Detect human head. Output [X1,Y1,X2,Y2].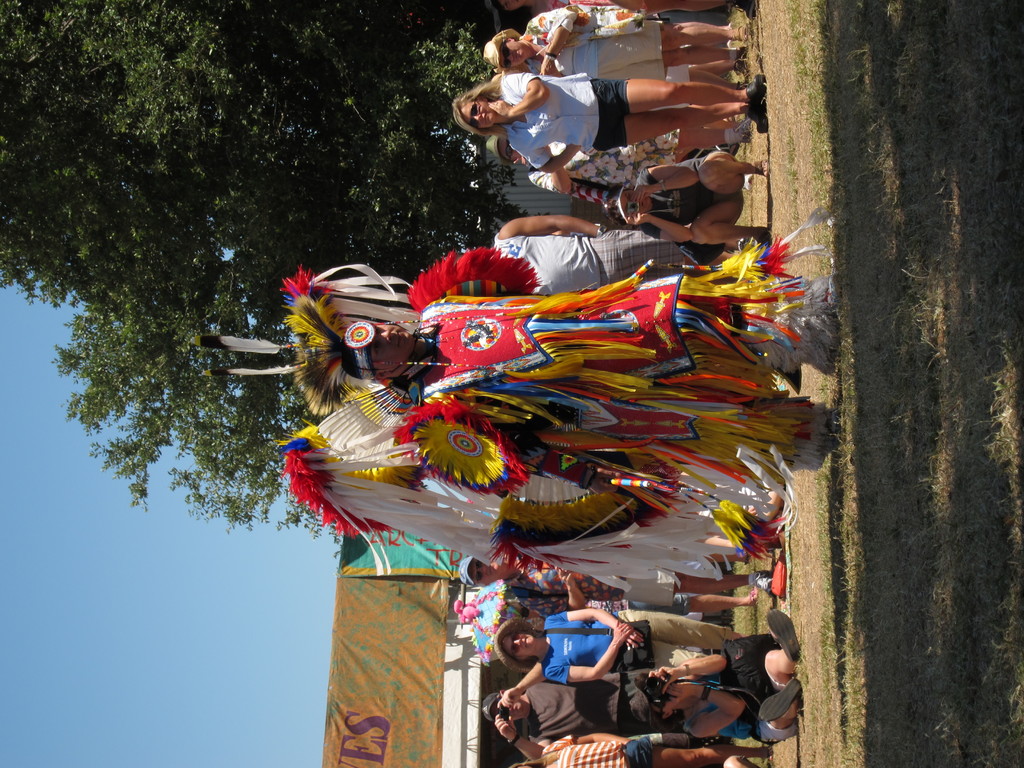
[458,557,508,587].
